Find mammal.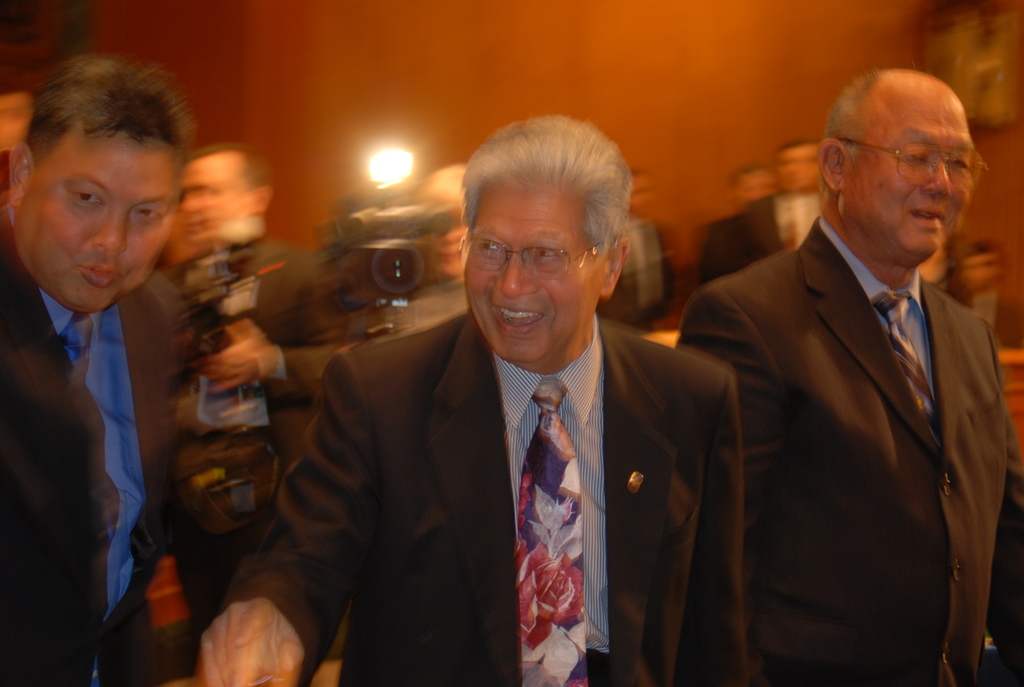
bbox=(691, 157, 780, 290).
